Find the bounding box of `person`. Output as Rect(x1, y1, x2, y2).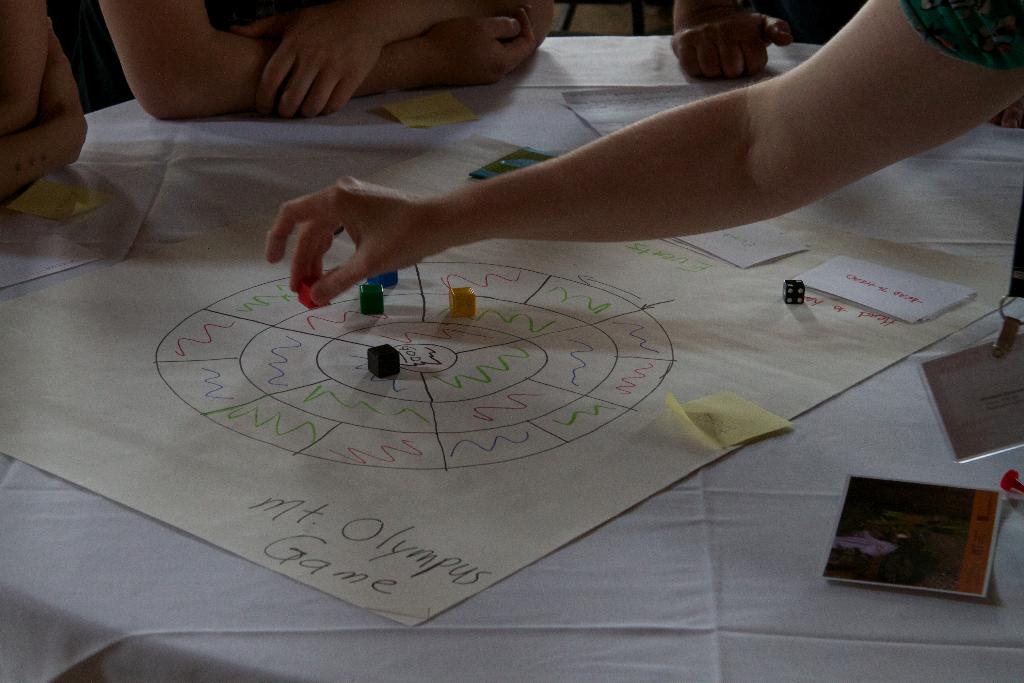
Rect(258, 0, 1023, 305).
